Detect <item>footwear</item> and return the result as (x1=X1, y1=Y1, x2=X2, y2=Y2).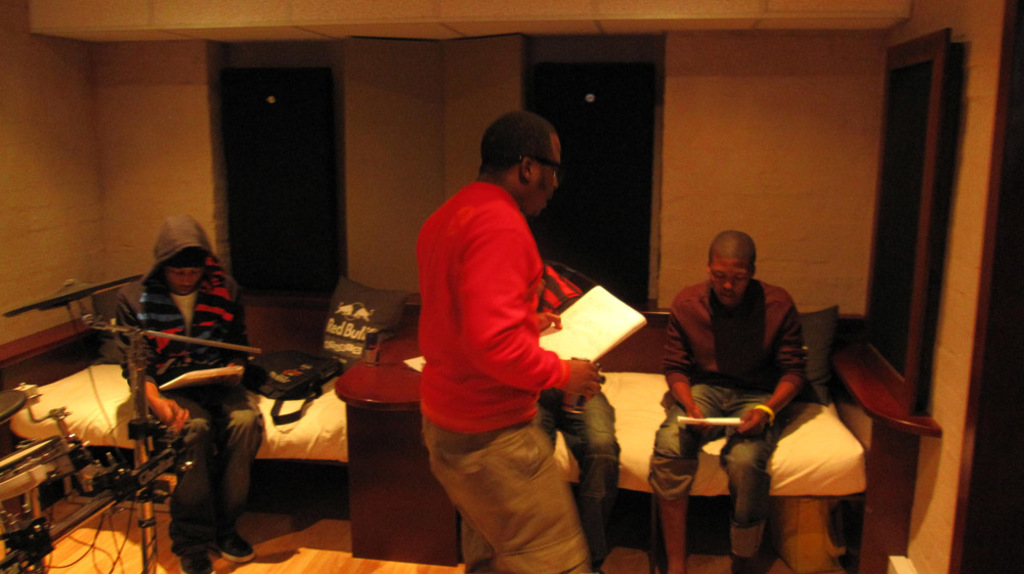
(x1=203, y1=523, x2=251, y2=561).
